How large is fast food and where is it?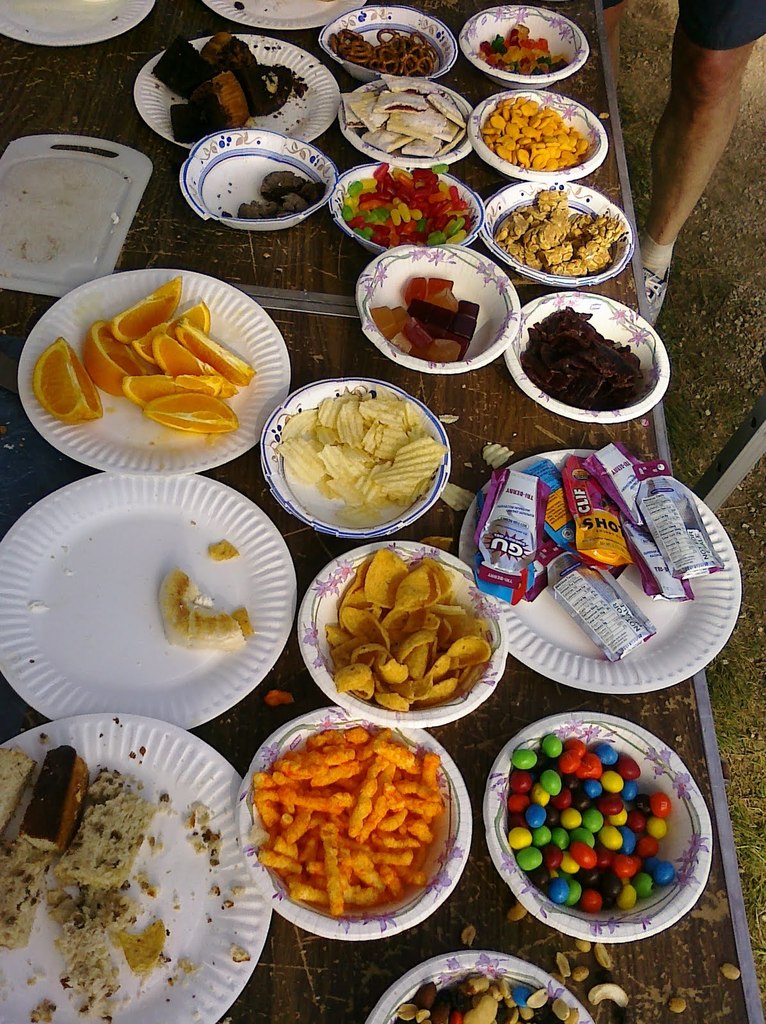
Bounding box: 160:554:252:655.
